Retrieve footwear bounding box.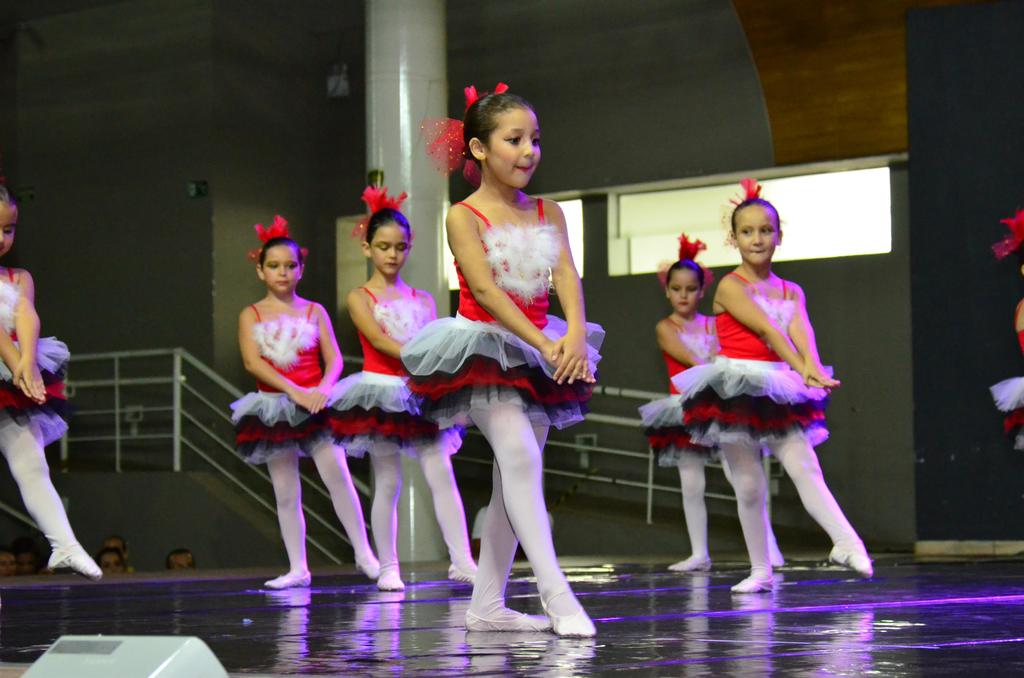
Bounding box: detection(827, 544, 872, 578).
